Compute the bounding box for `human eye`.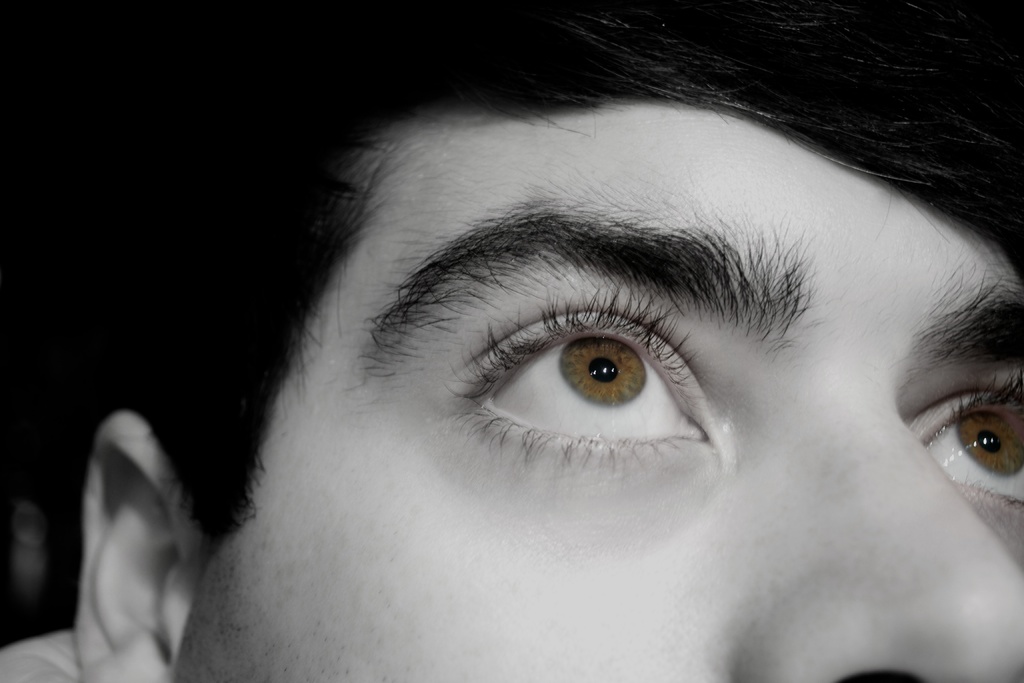
434/281/723/505.
